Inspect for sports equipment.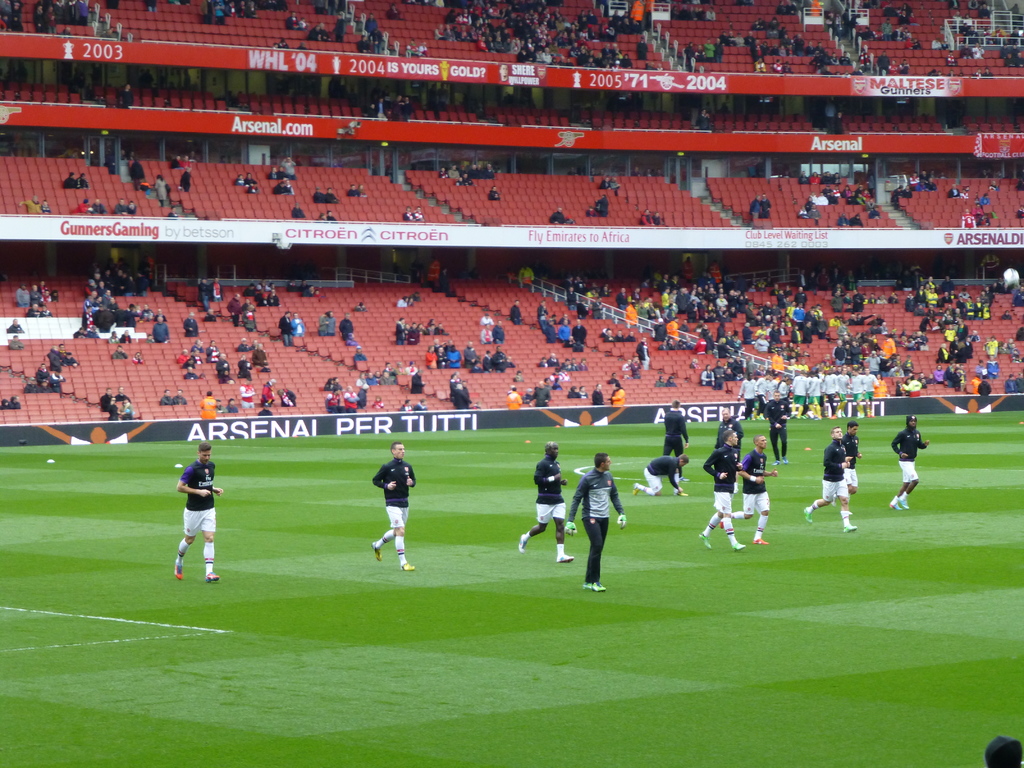
Inspection: detection(564, 520, 578, 538).
